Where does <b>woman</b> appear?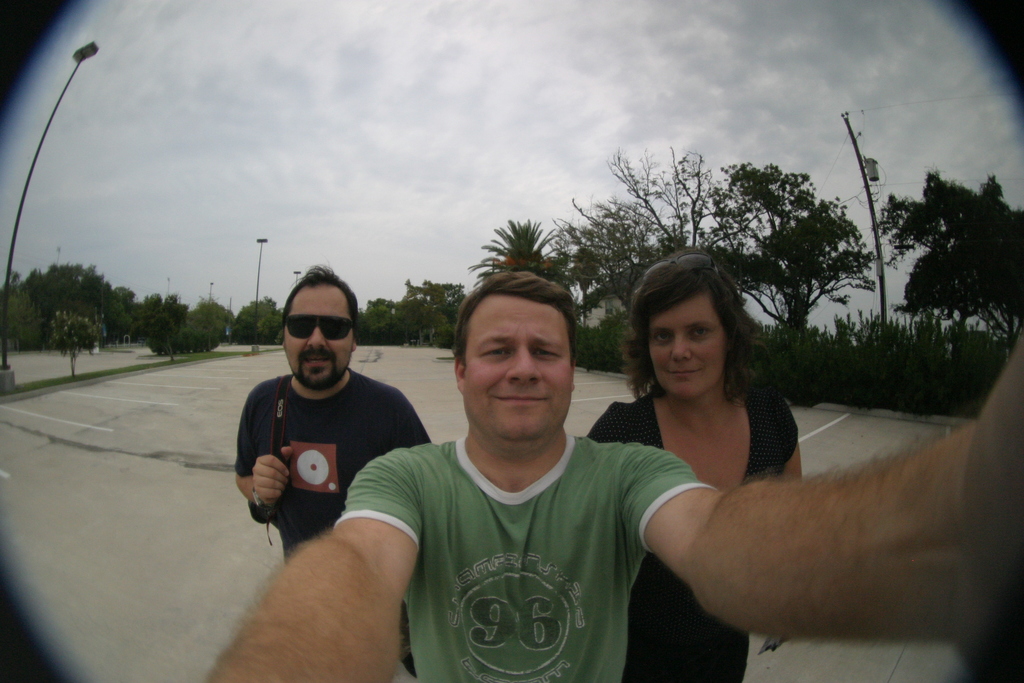
Appears at BBox(584, 249, 852, 651).
